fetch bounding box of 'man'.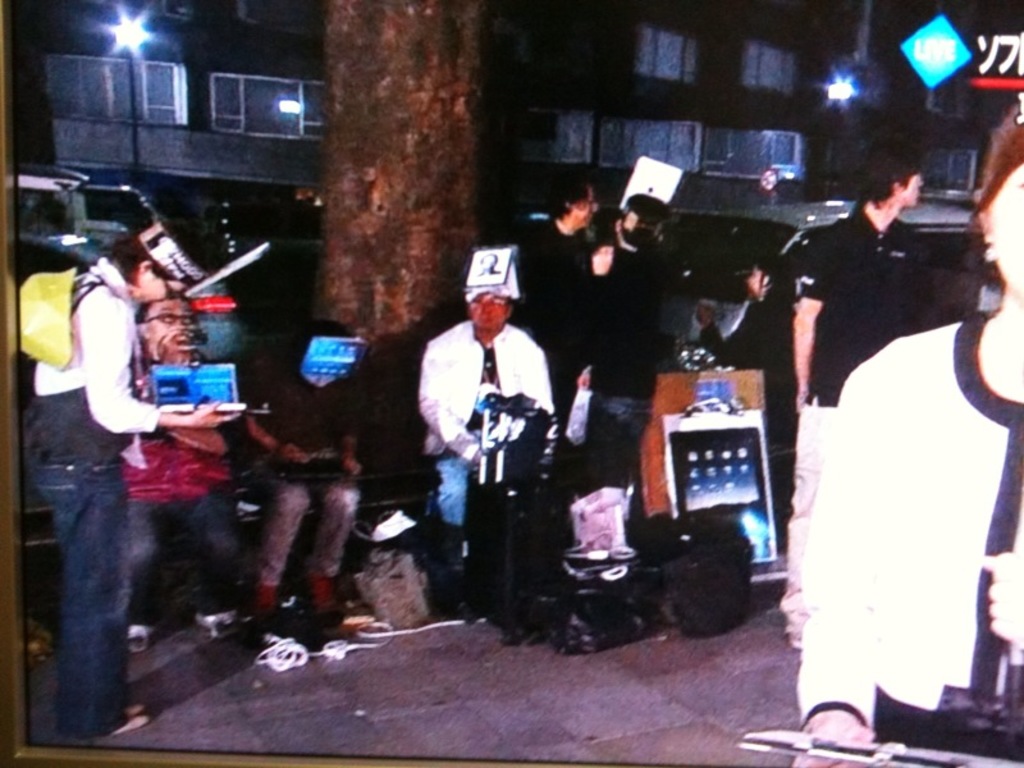
Bbox: detection(111, 280, 255, 650).
